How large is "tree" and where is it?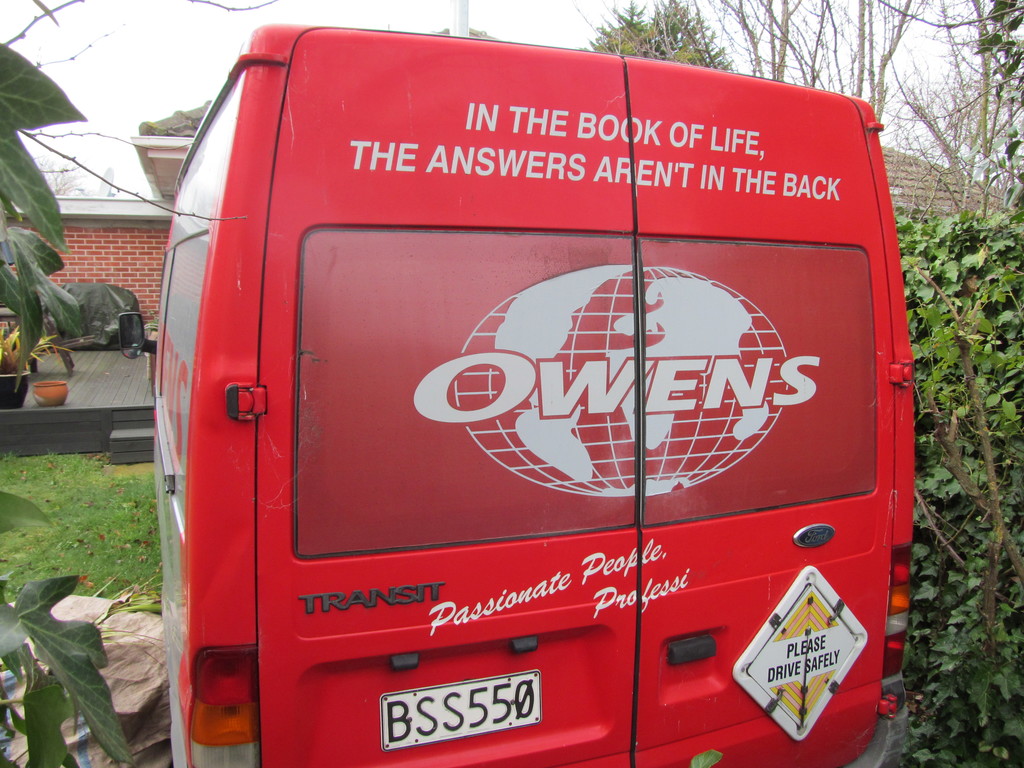
Bounding box: 880 13 1011 767.
